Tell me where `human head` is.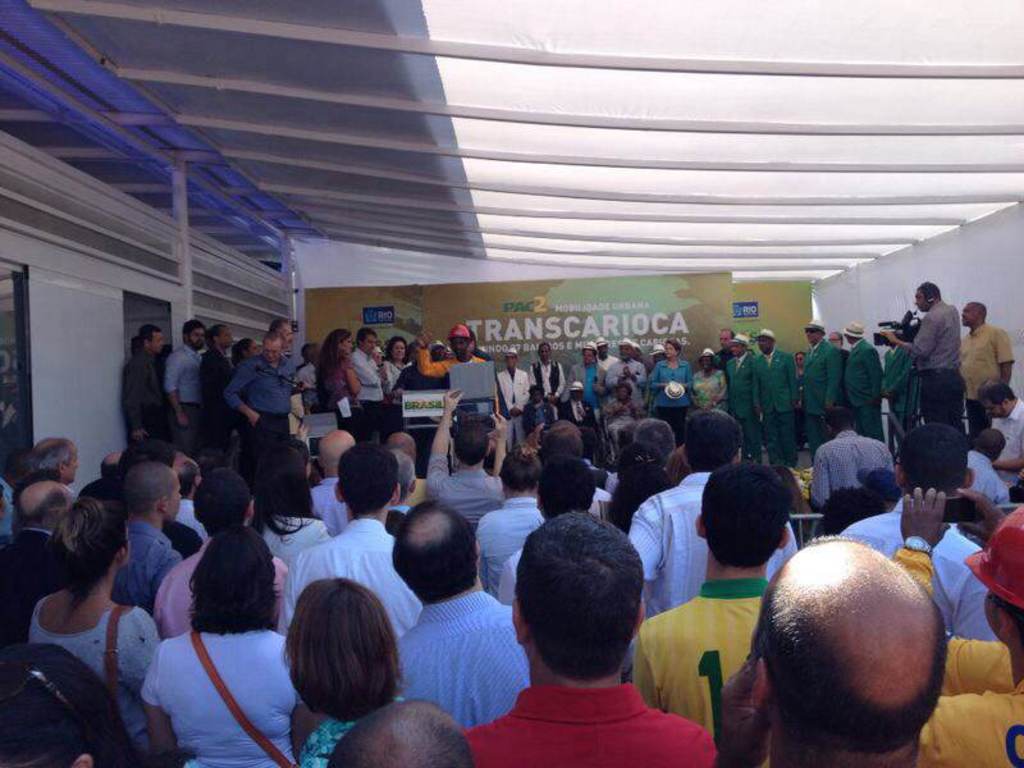
`human head` is at locate(969, 428, 1007, 462).
